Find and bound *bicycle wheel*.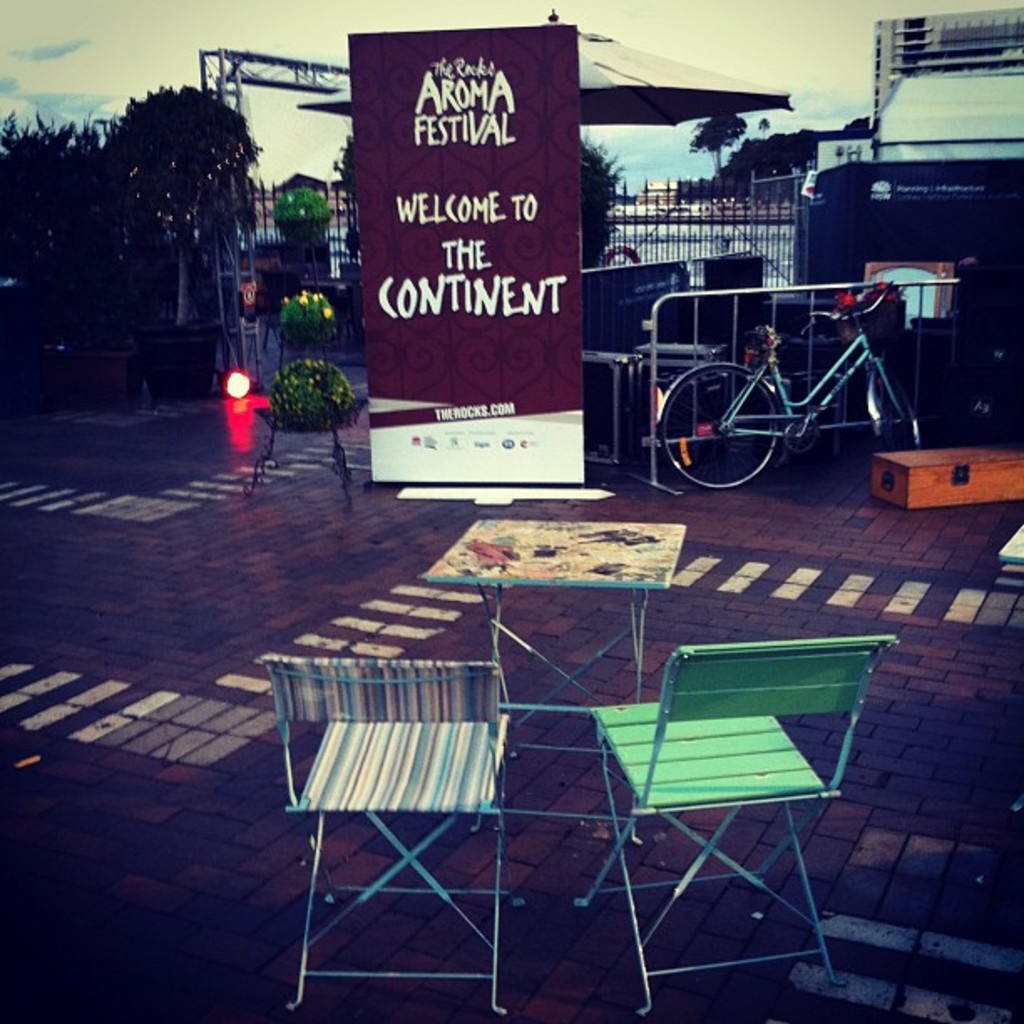
Bound: <box>870,355,924,455</box>.
